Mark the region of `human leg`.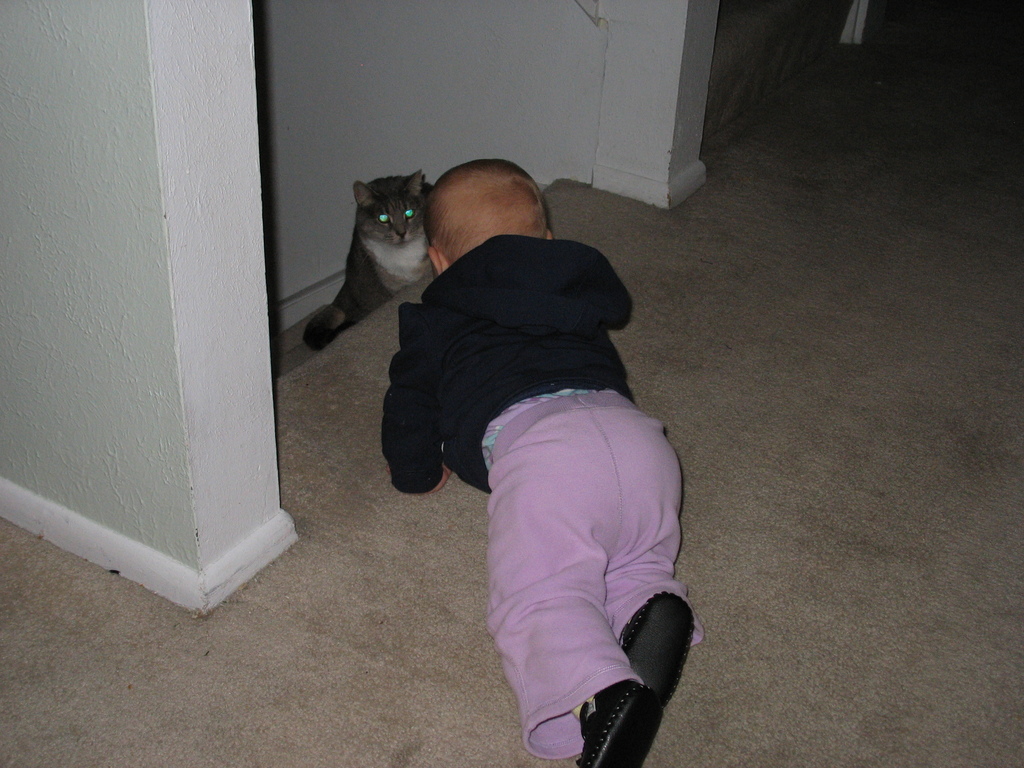
Region: [left=598, top=404, right=697, bottom=700].
